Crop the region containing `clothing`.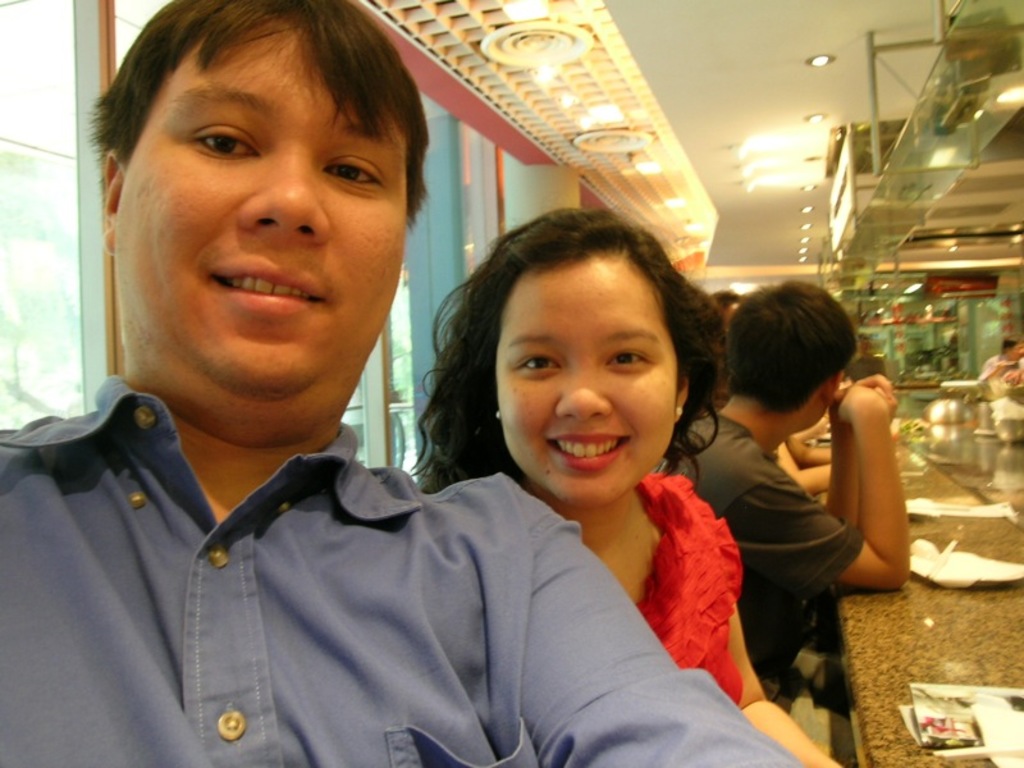
Crop region: x1=678 y1=403 x2=861 y2=680.
